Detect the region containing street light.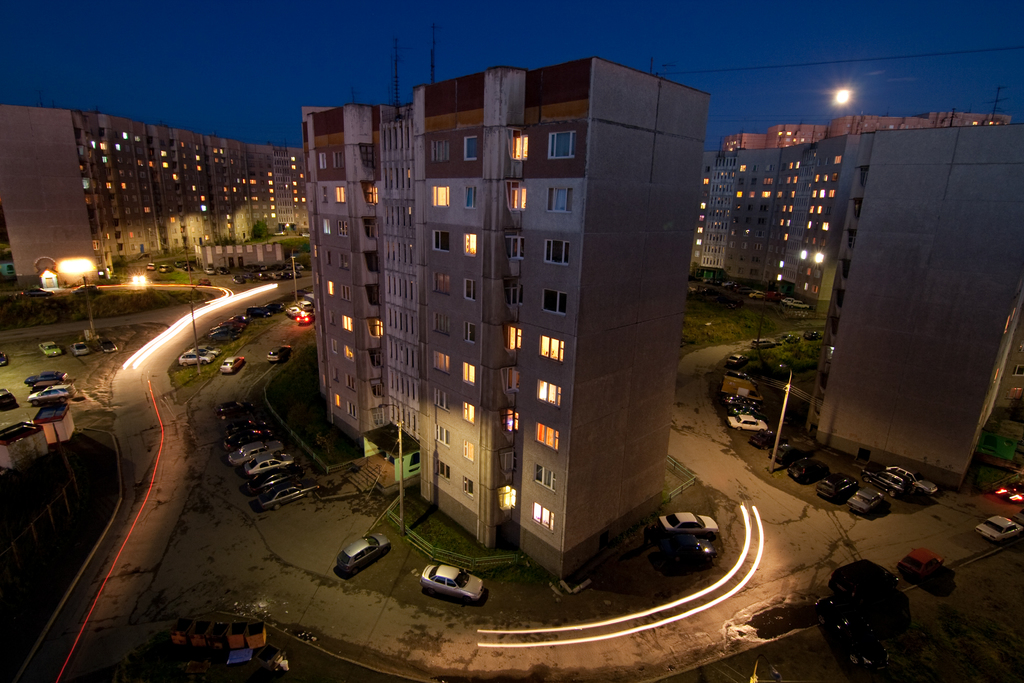
766/359/792/471.
